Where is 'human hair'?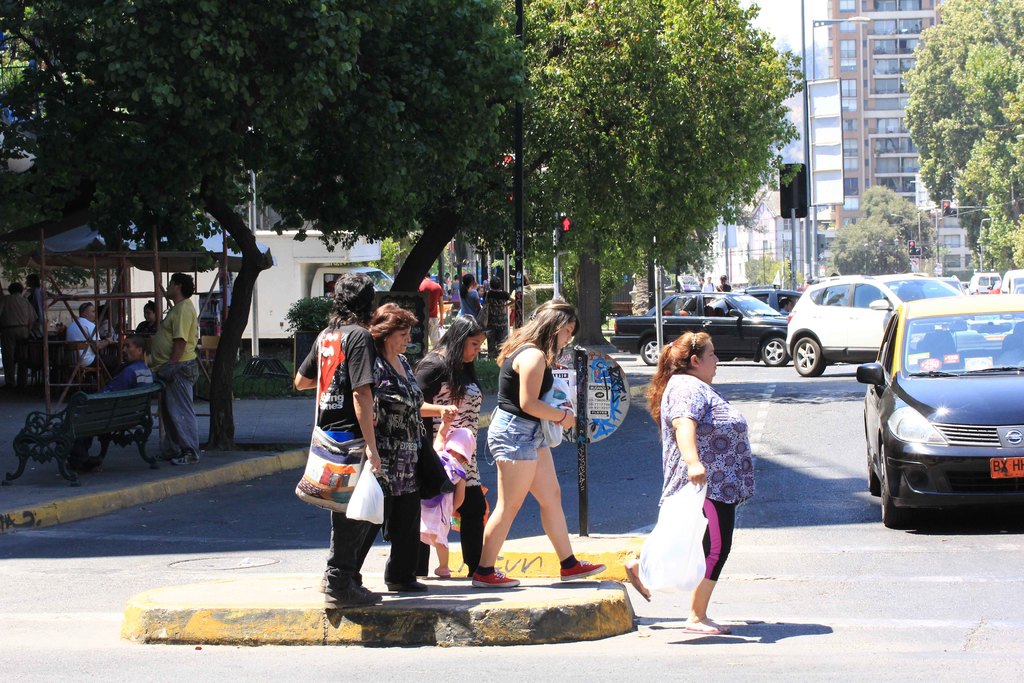
crop(646, 329, 709, 424).
